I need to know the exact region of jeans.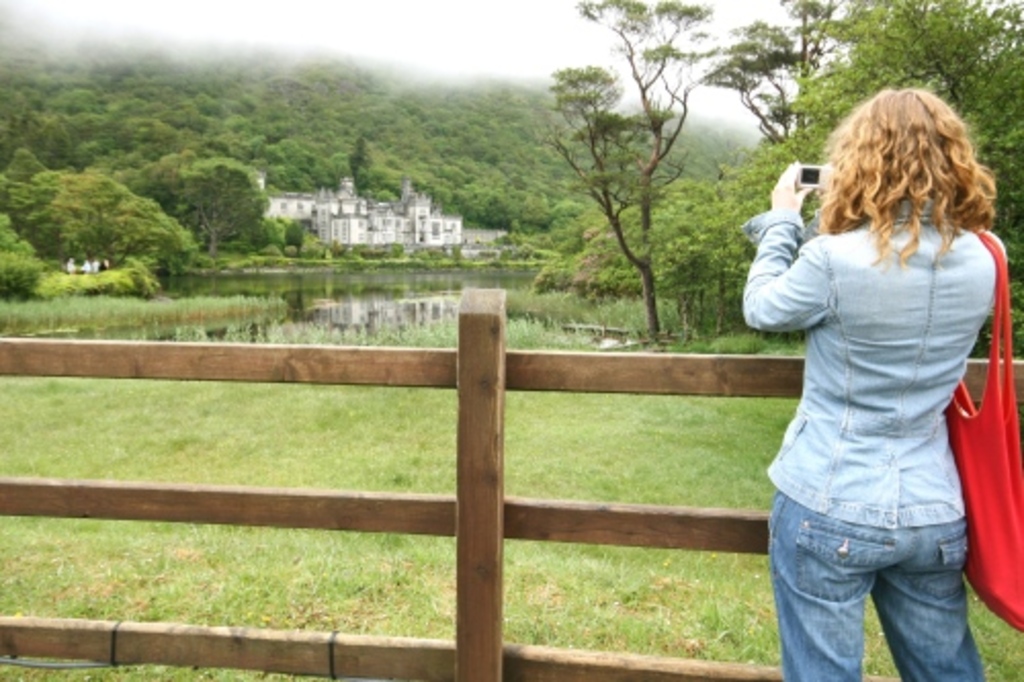
Region: bbox(760, 483, 985, 680).
